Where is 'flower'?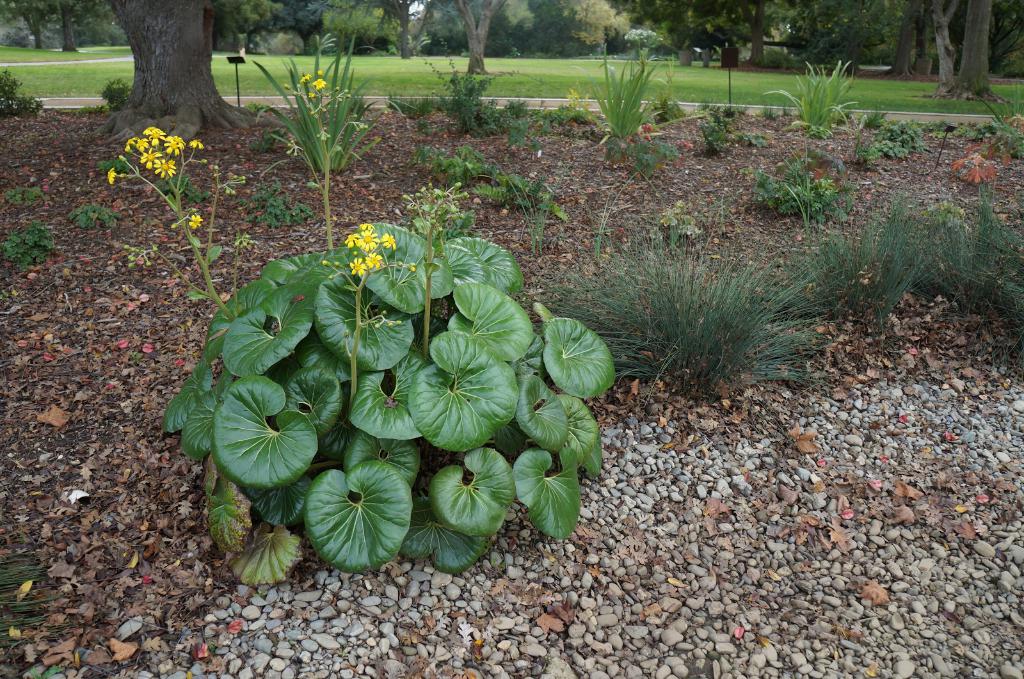
bbox(378, 232, 396, 249).
